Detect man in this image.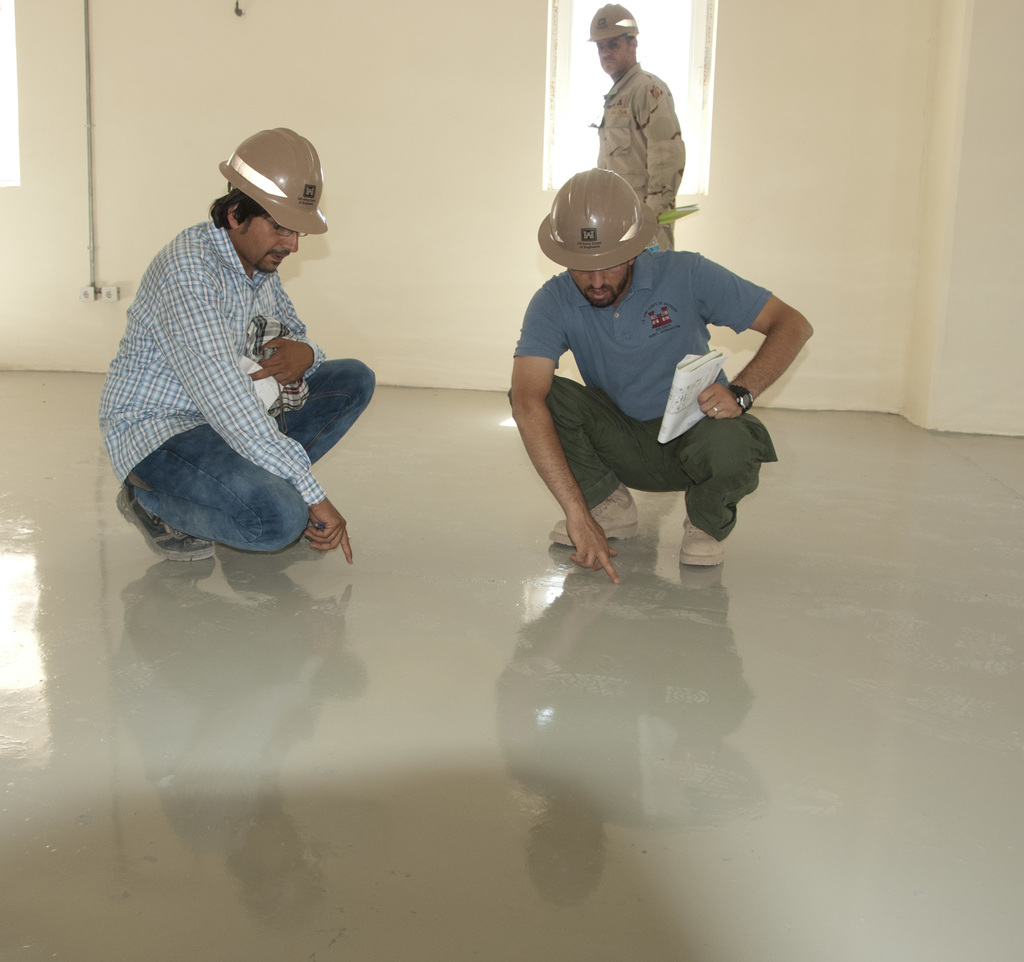
Detection: select_region(584, 0, 692, 245).
